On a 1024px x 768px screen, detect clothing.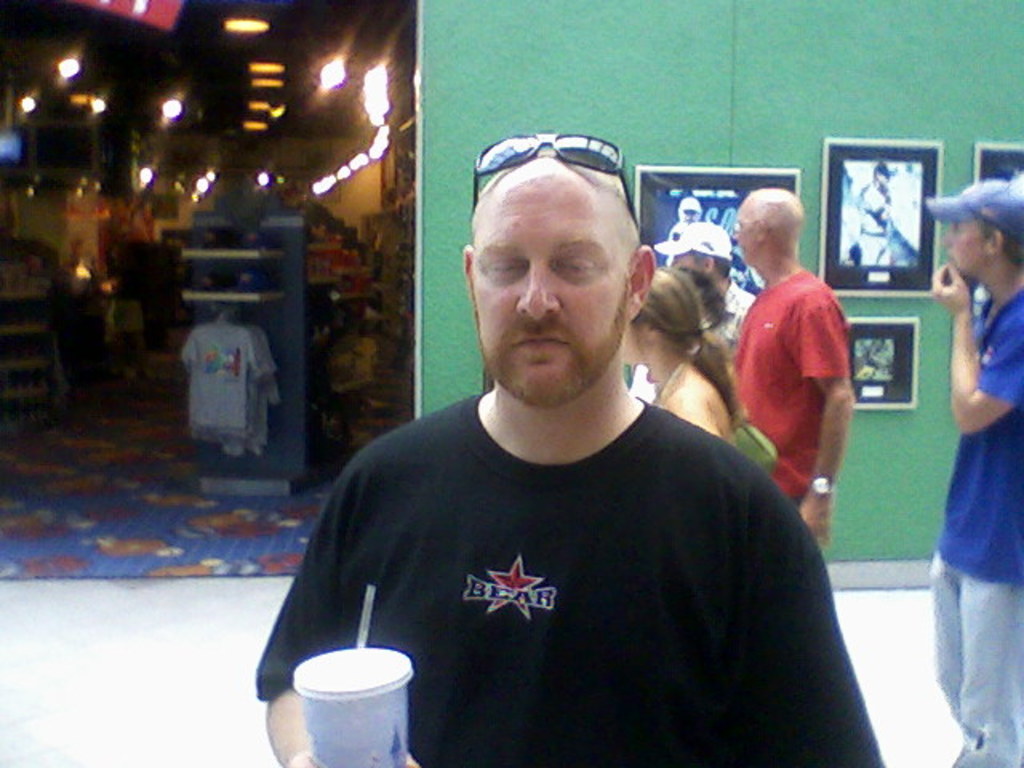
BBox(726, 267, 851, 514).
